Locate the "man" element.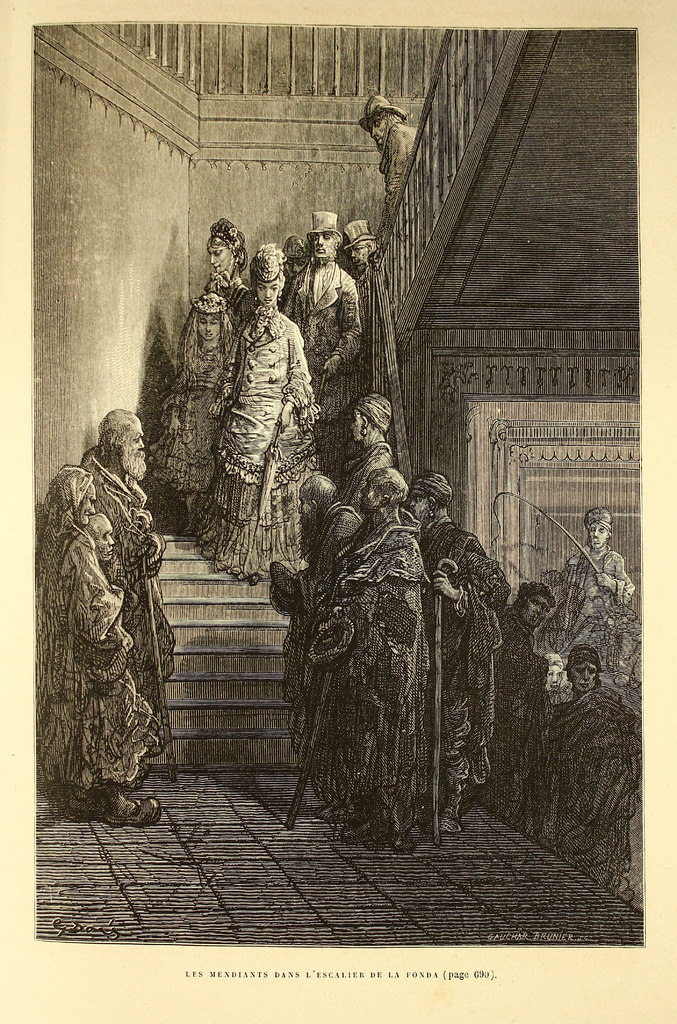
Element bbox: [left=282, top=208, right=365, bottom=488].
